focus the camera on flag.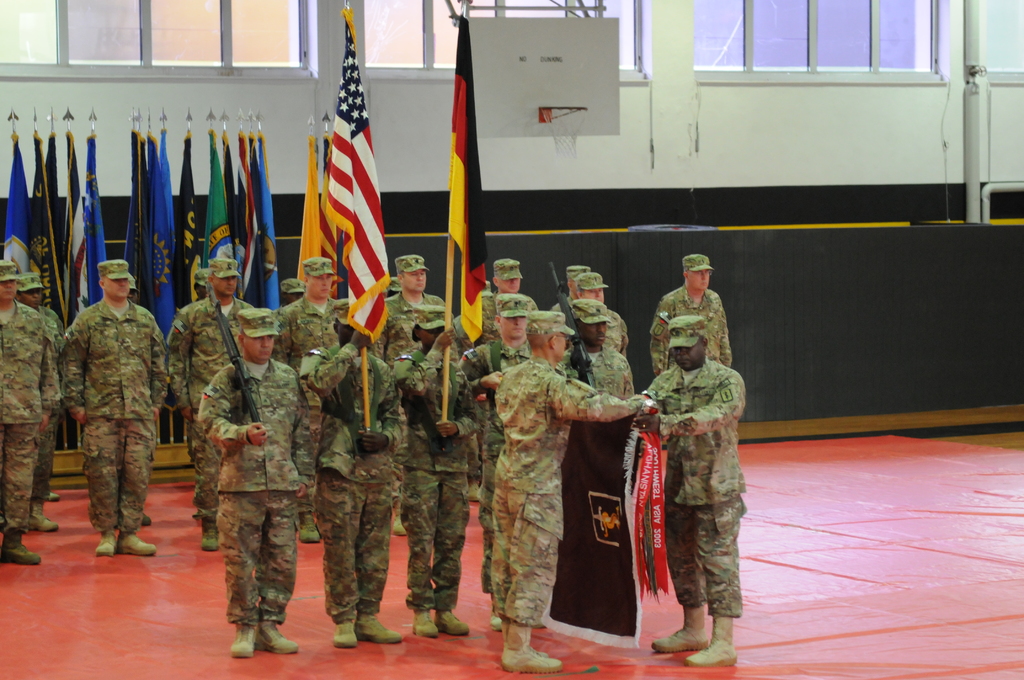
Focus region: x1=147 y1=127 x2=187 y2=344.
